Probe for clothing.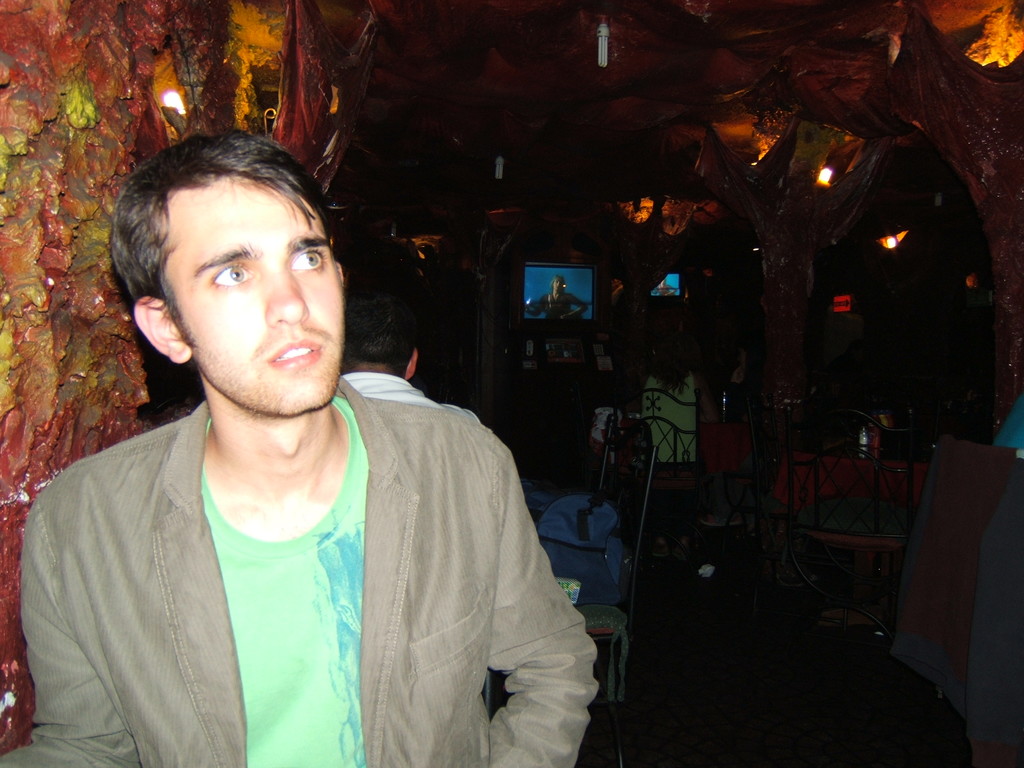
Probe result: BBox(0, 378, 600, 767).
